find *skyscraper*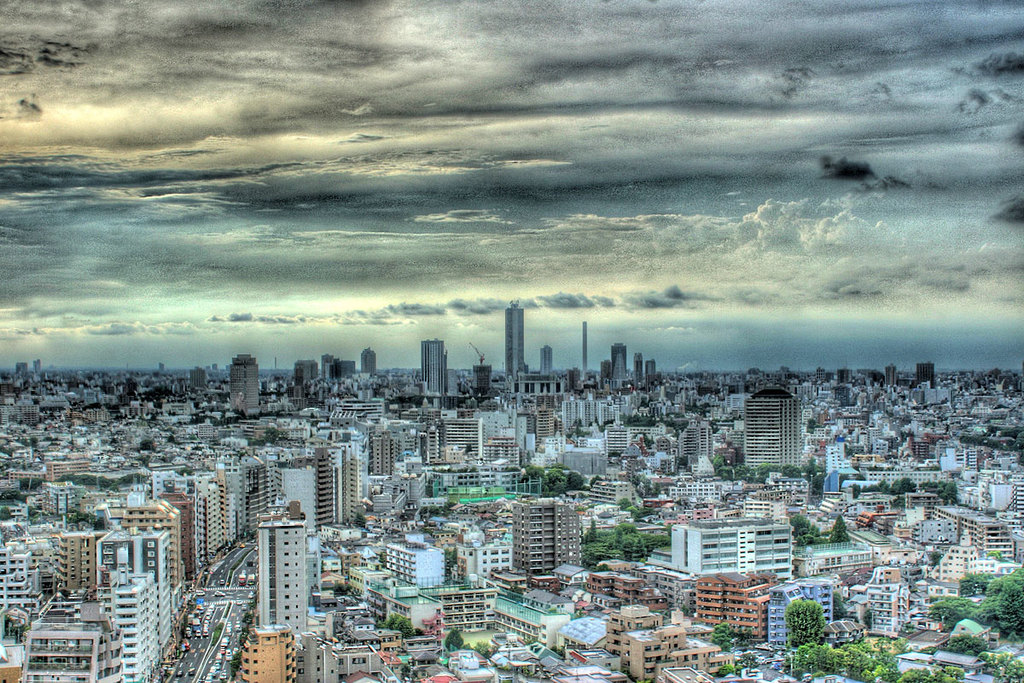
Rect(419, 332, 448, 394)
